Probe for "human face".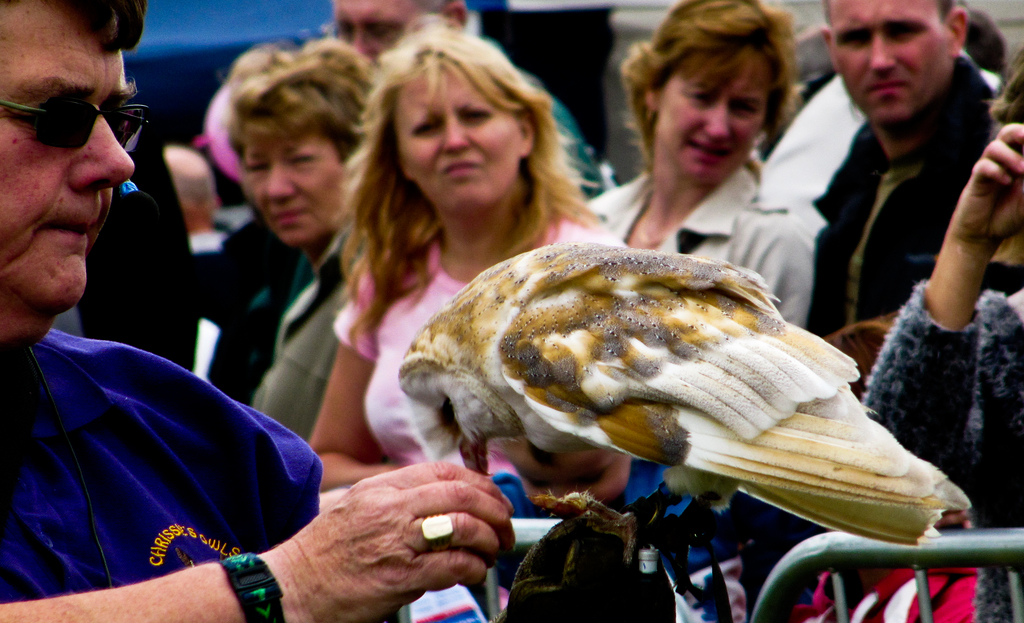
Probe result: <region>0, 22, 146, 314</region>.
